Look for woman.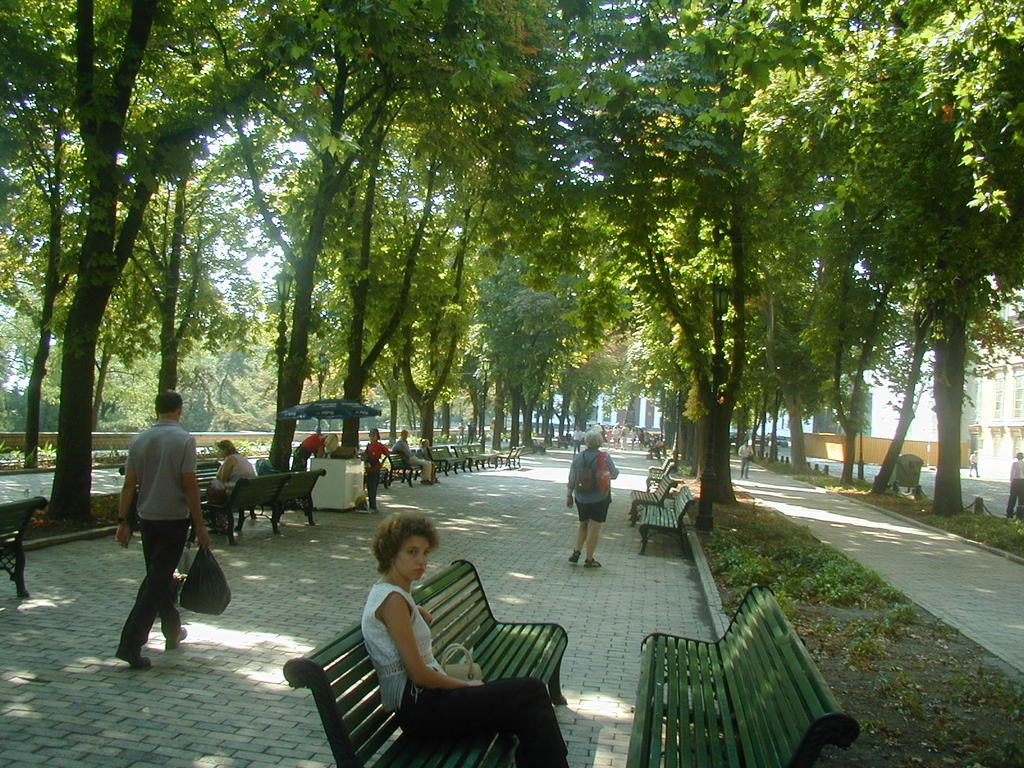
Found: BBox(205, 438, 253, 536).
